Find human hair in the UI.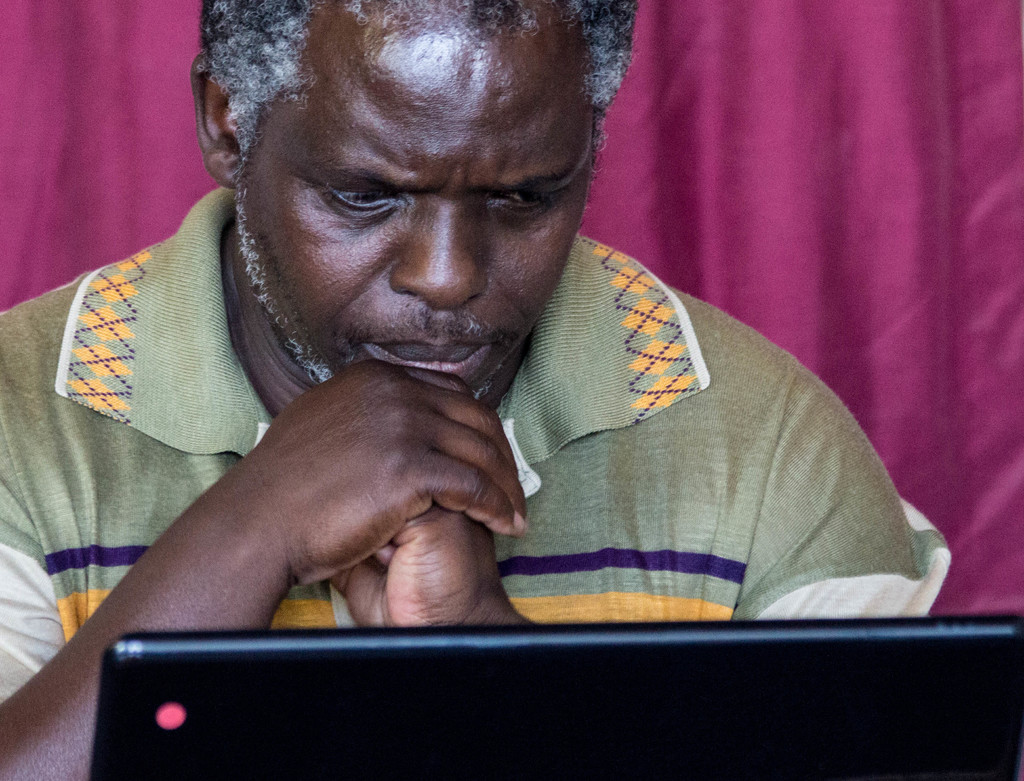
UI element at [left=198, top=0, right=636, bottom=153].
